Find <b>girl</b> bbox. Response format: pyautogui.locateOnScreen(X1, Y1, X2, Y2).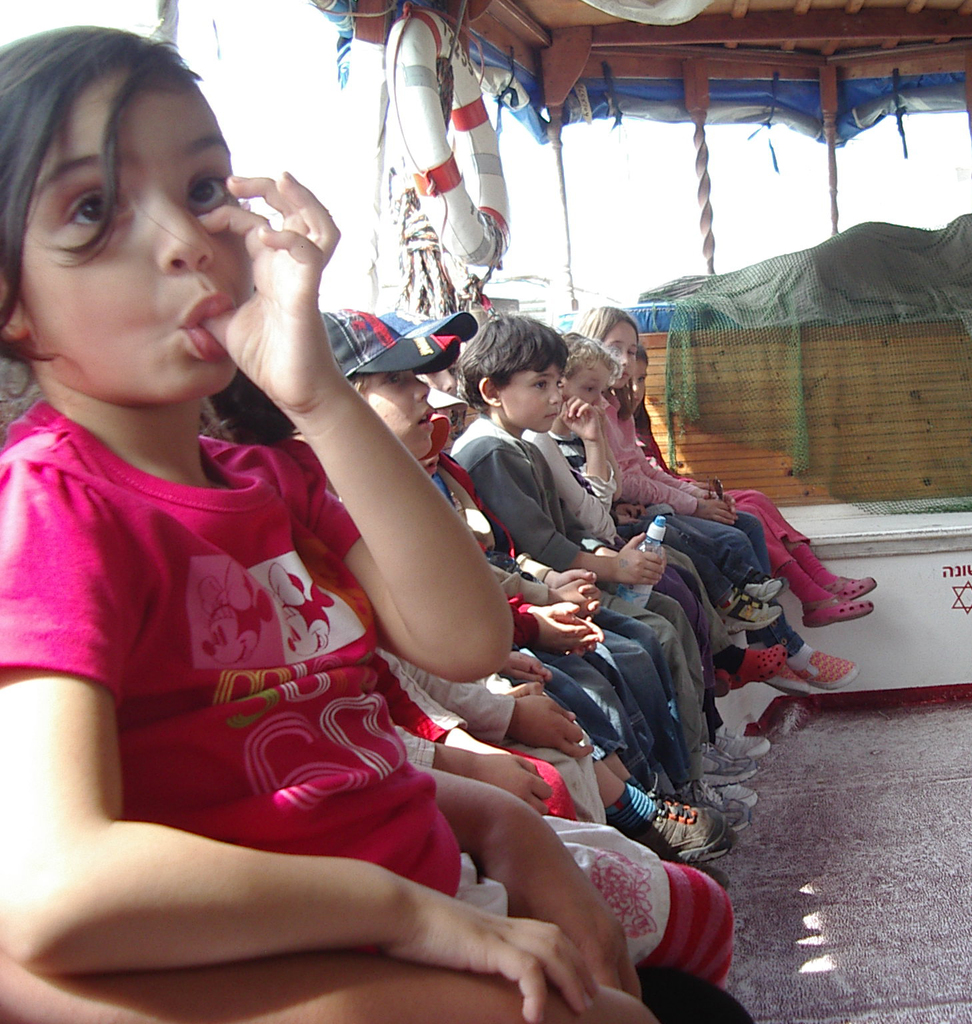
pyautogui.locateOnScreen(633, 340, 883, 632).
